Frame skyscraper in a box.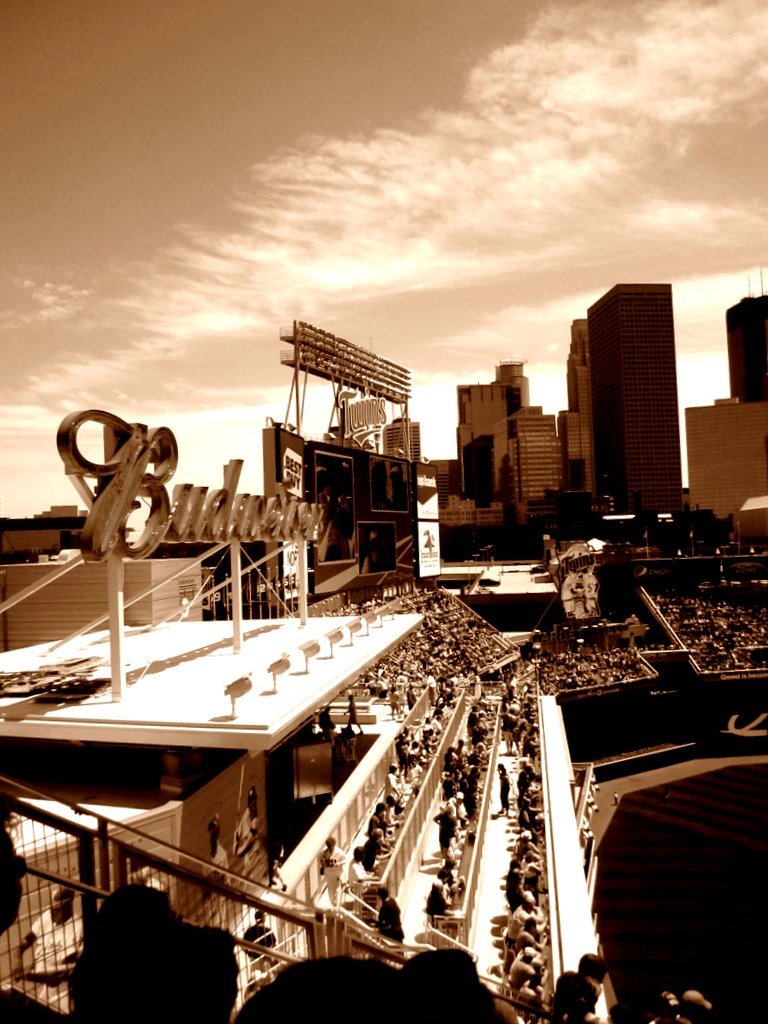
[585, 287, 695, 525].
